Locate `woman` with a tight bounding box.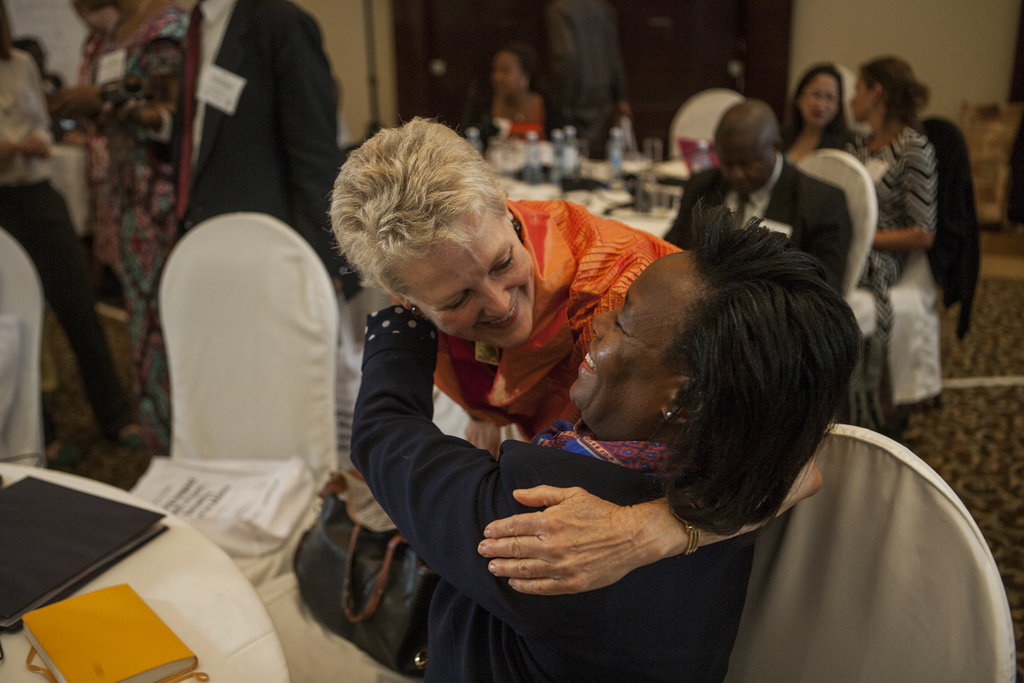
box=[342, 197, 863, 682].
